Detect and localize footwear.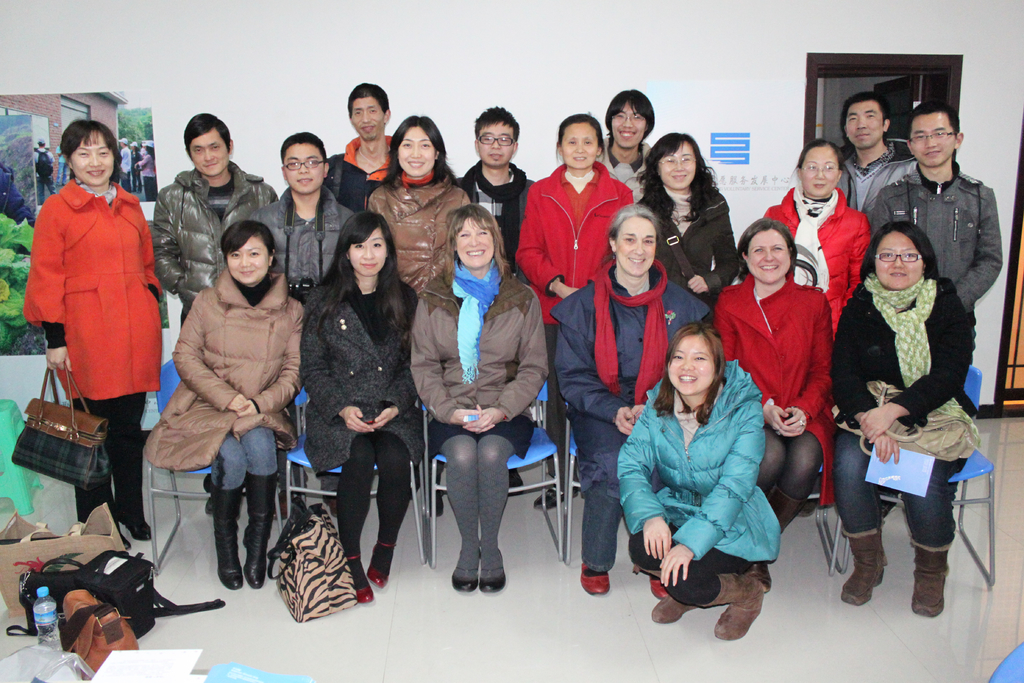
Localized at bbox(836, 521, 893, 607).
